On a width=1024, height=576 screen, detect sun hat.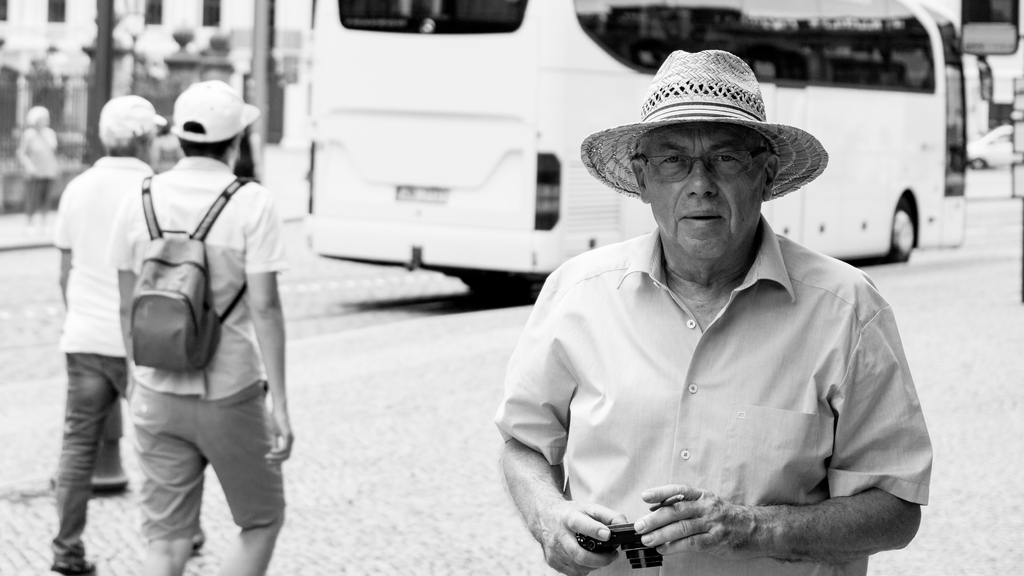
locate(94, 93, 168, 145).
